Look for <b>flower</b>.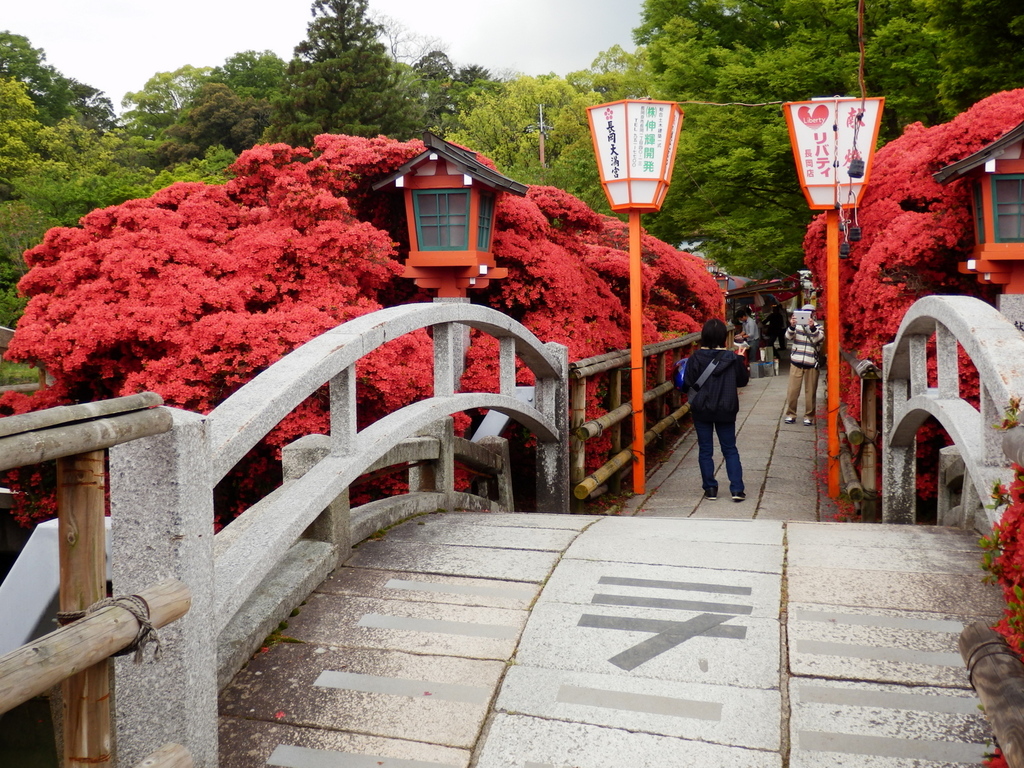
Found: (281,327,300,339).
